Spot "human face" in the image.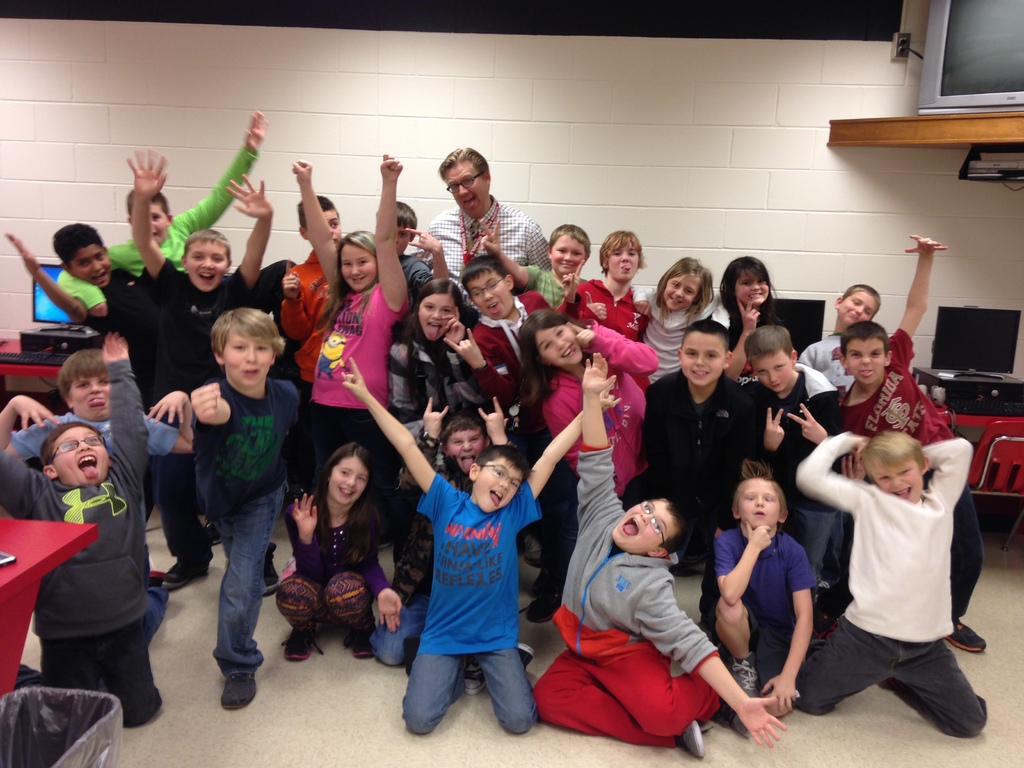
"human face" found at rect(451, 426, 484, 466).
